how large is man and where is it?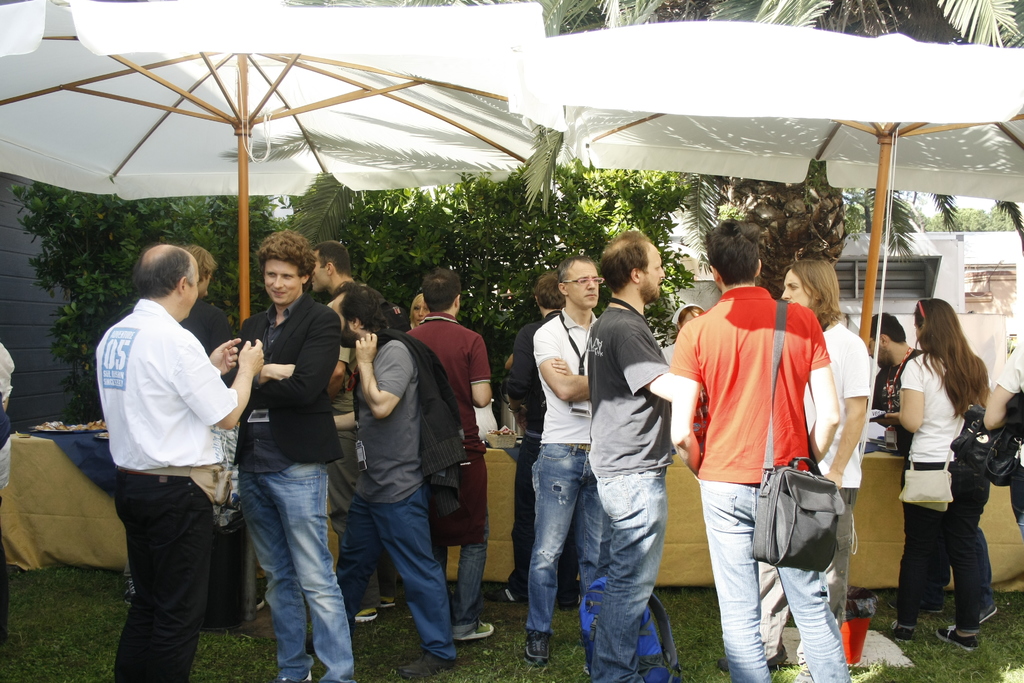
Bounding box: [left=866, top=313, right=928, bottom=447].
